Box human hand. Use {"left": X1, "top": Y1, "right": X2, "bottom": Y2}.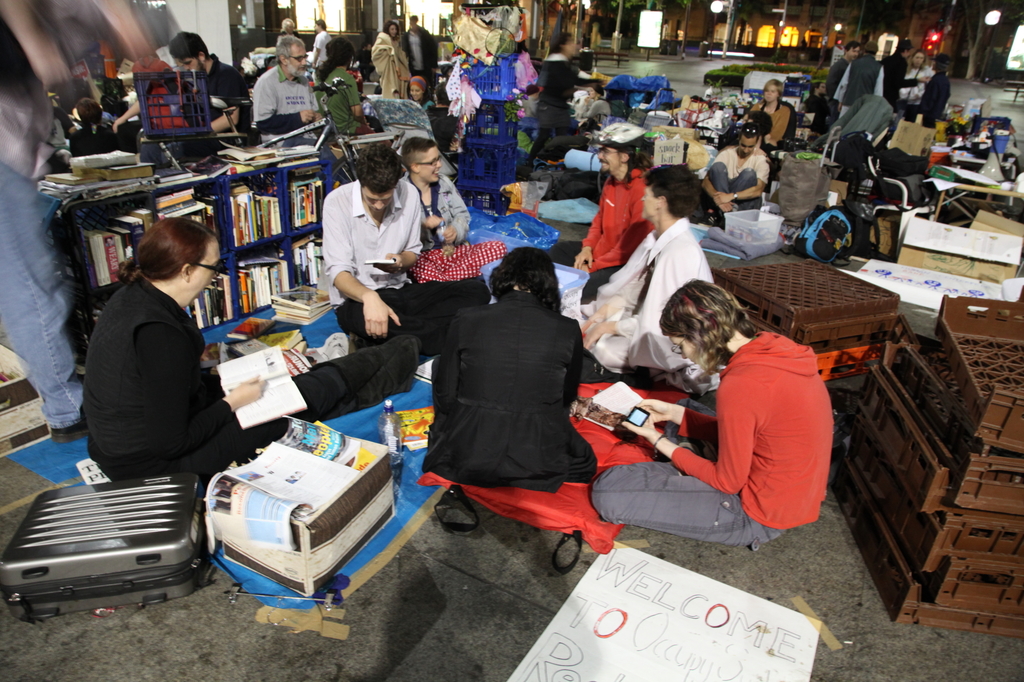
{"left": 443, "top": 225, "right": 458, "bottom": 245}.
